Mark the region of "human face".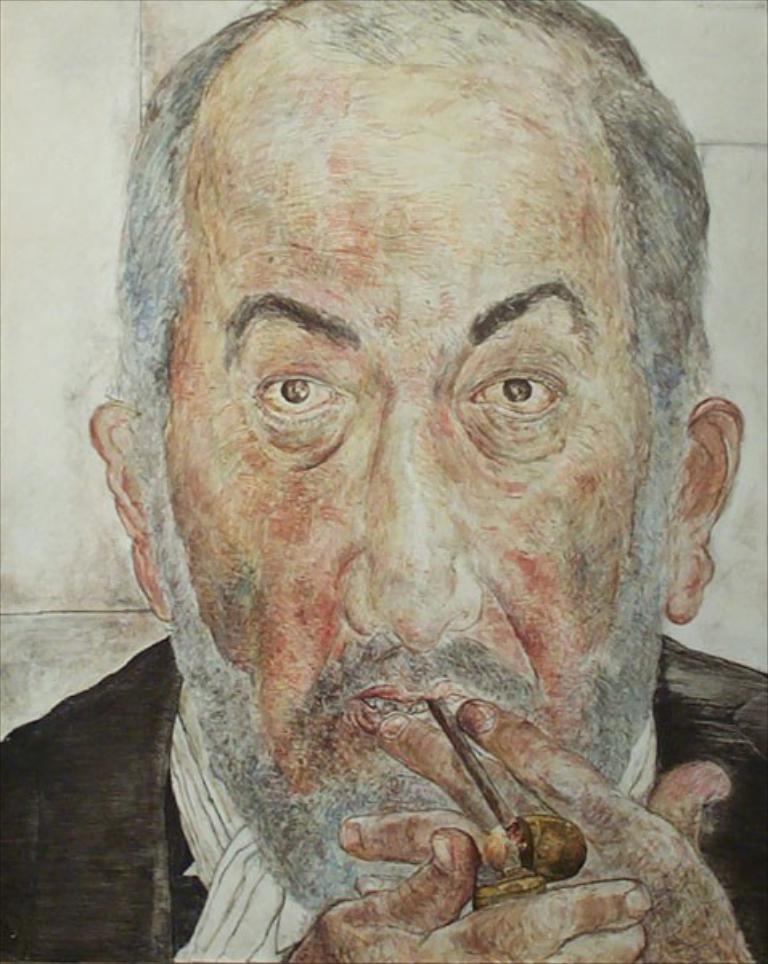
Region: (left=164, top=58, right=654, bottom=794).
